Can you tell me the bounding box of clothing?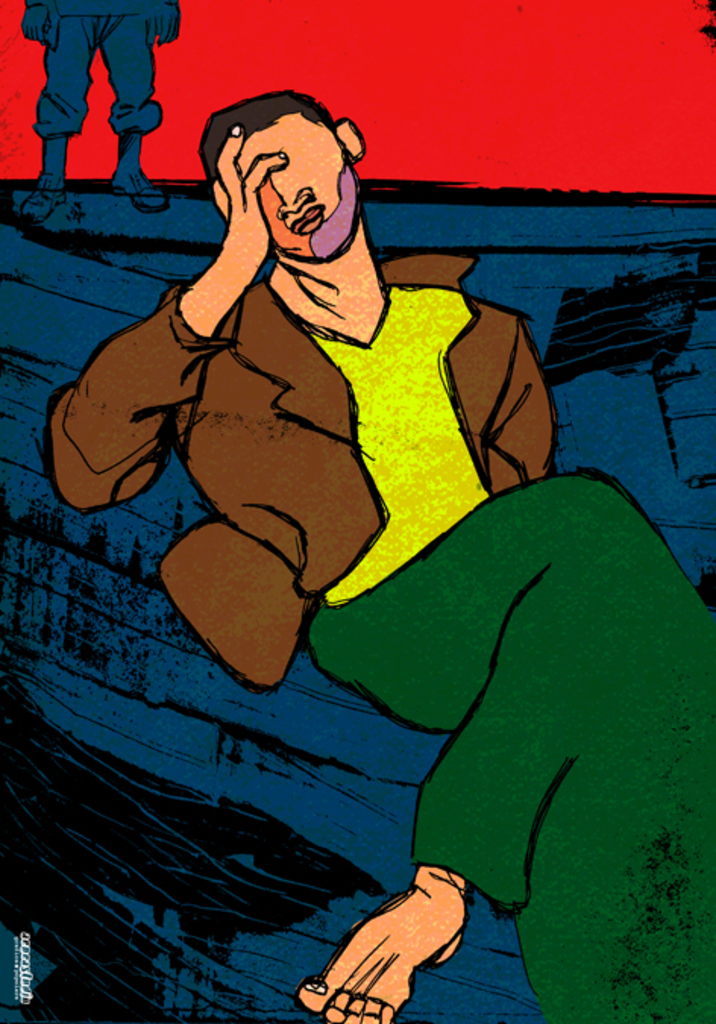
select_region(0, 0, 190, 196).
